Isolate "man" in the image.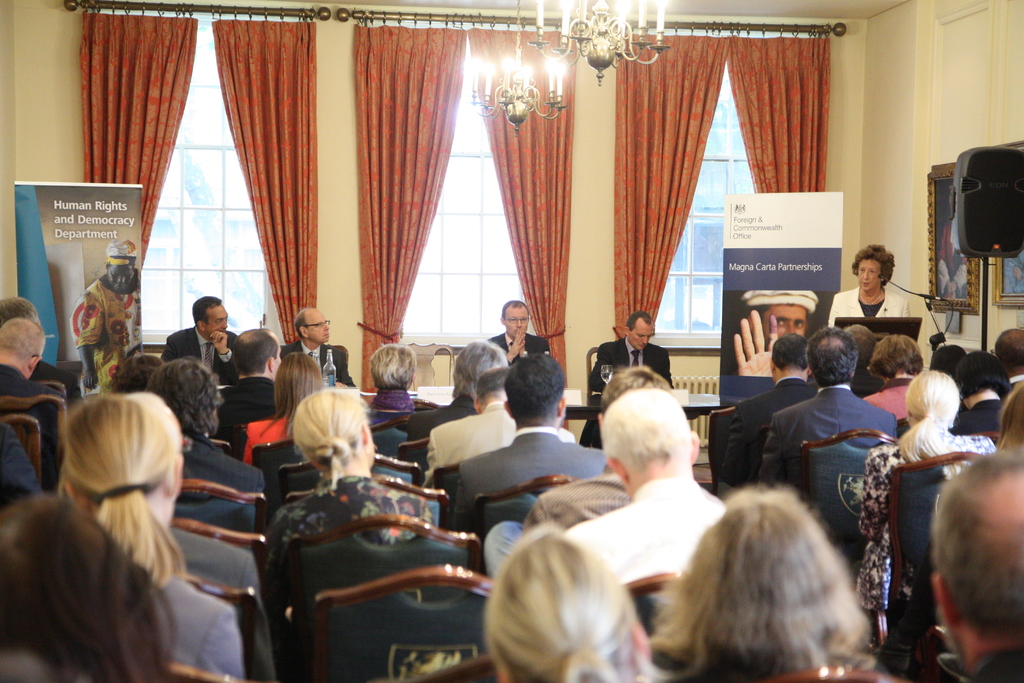
Isolated region: bbox=[729, 290, 821, 377].
